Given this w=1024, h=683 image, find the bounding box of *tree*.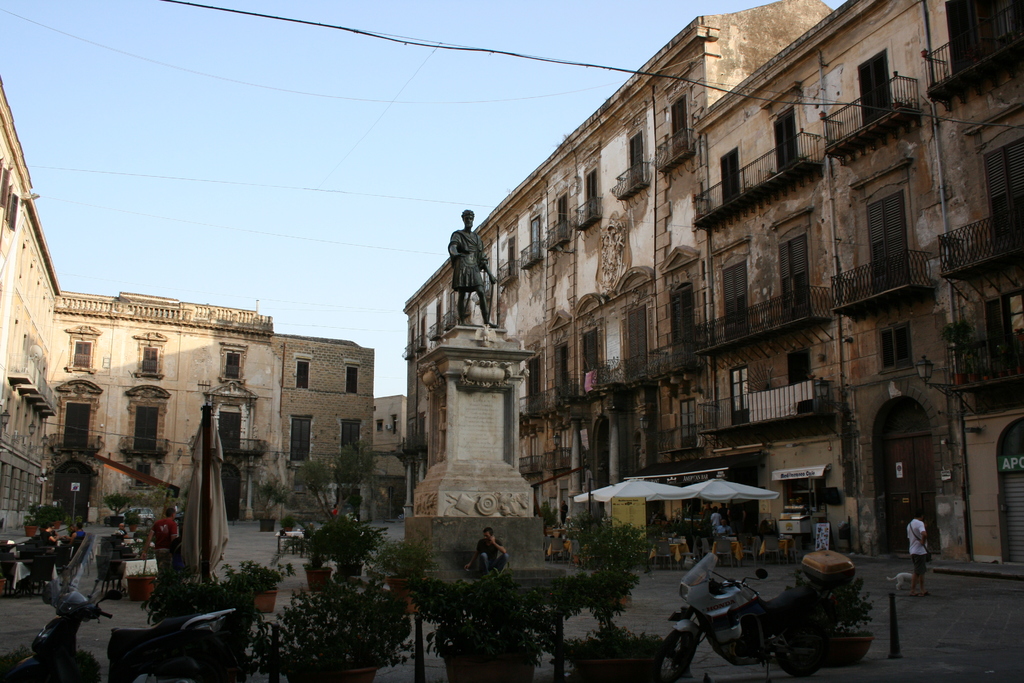
l=564, t=511, r=652, b=579.
